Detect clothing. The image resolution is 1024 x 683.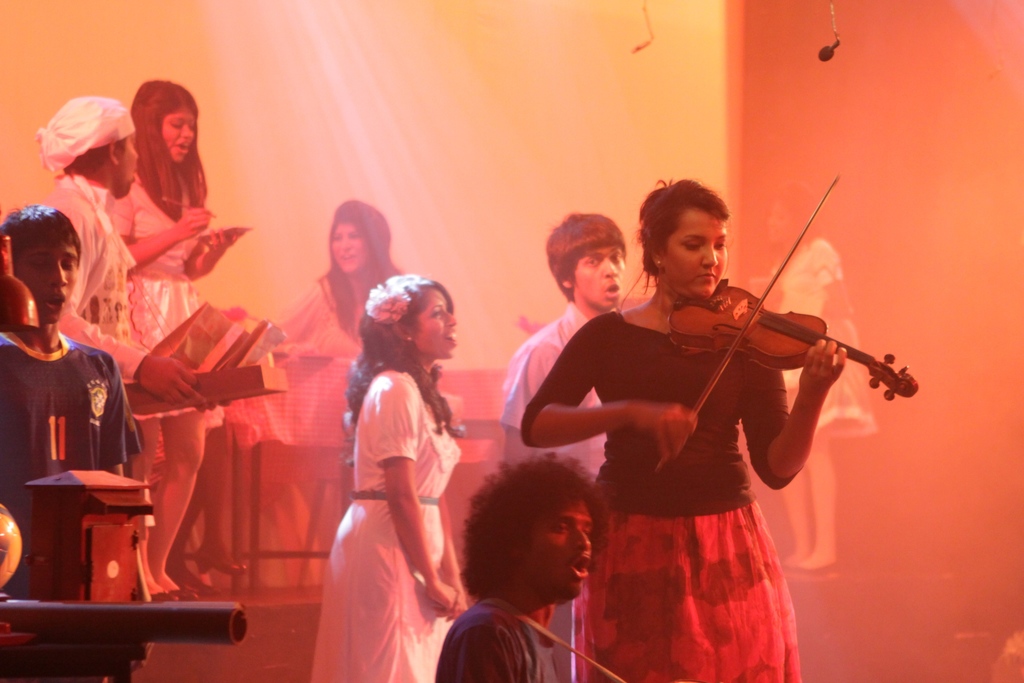
bbox=(51, 94, 143, 374).
